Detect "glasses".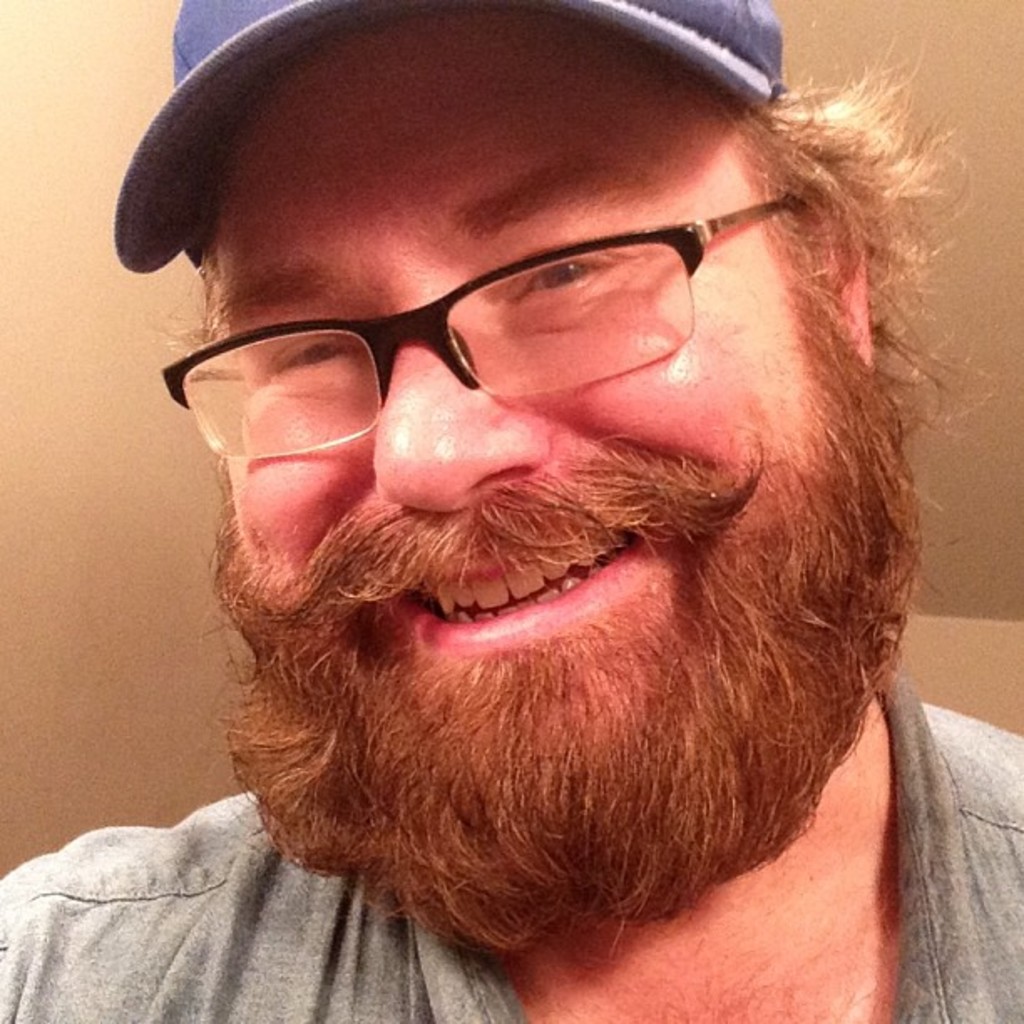
Detected at x1=122 y1=194 x2=850 y2=448.
